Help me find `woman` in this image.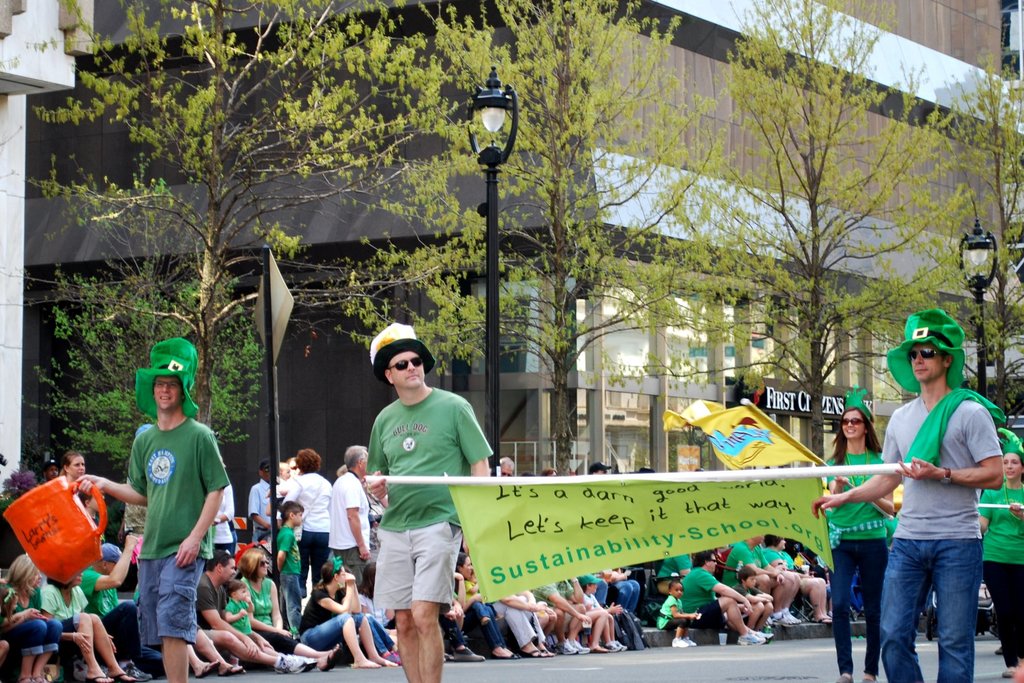
Found it: select_region(56, 449, 94, 486).
